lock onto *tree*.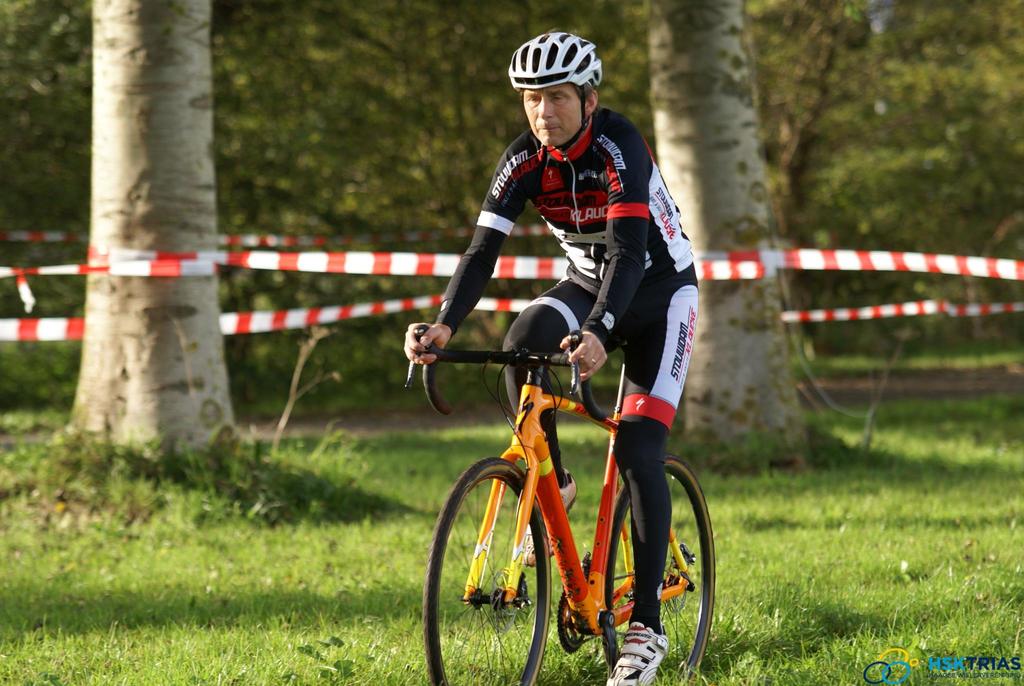
Locked: [645, 0, 828, 474].
